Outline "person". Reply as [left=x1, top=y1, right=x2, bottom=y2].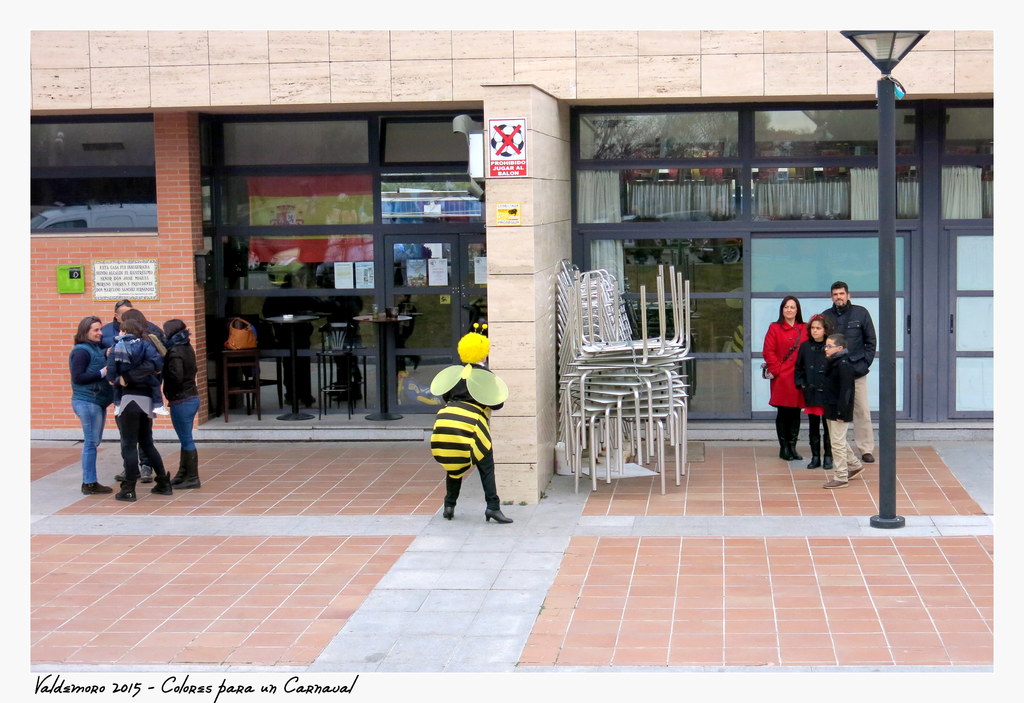
[left=442, top=354, right=515, bottom=529].
